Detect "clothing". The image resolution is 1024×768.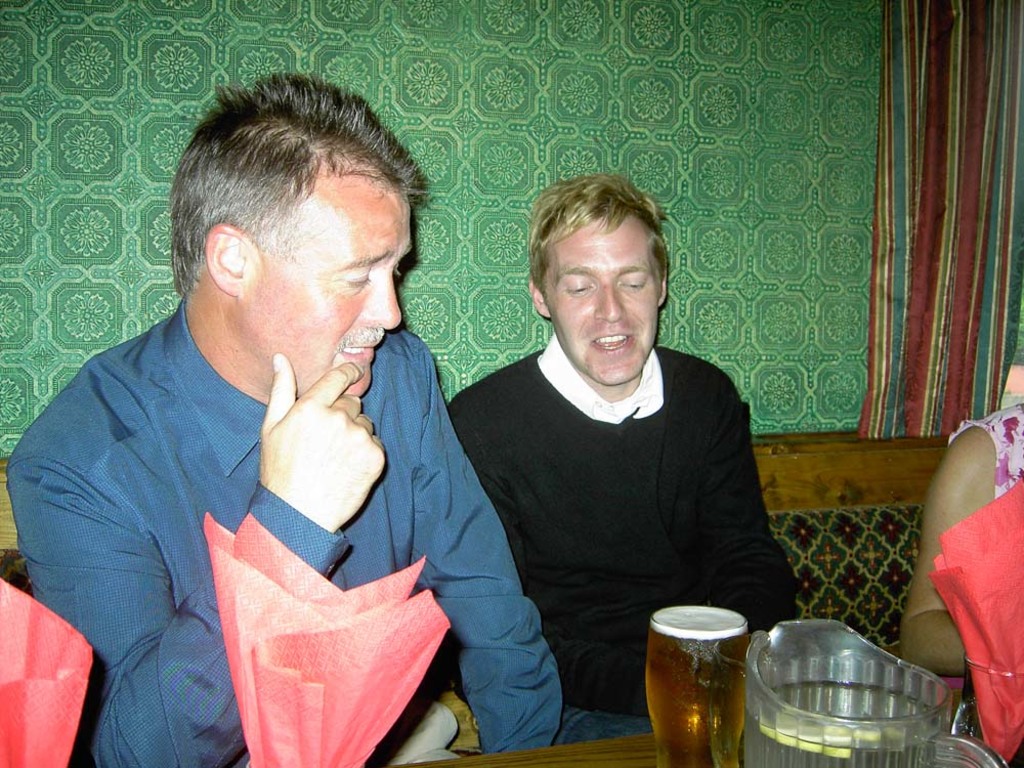
BBox(541, 332, 664, 425).
